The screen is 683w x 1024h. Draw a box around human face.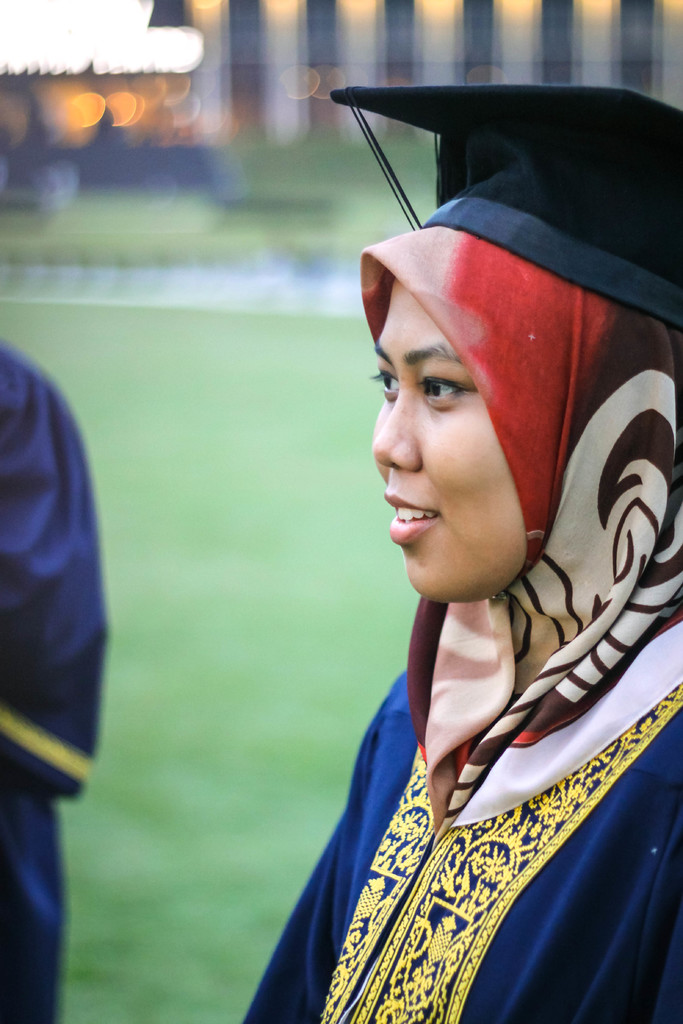
370:278:532:605.
